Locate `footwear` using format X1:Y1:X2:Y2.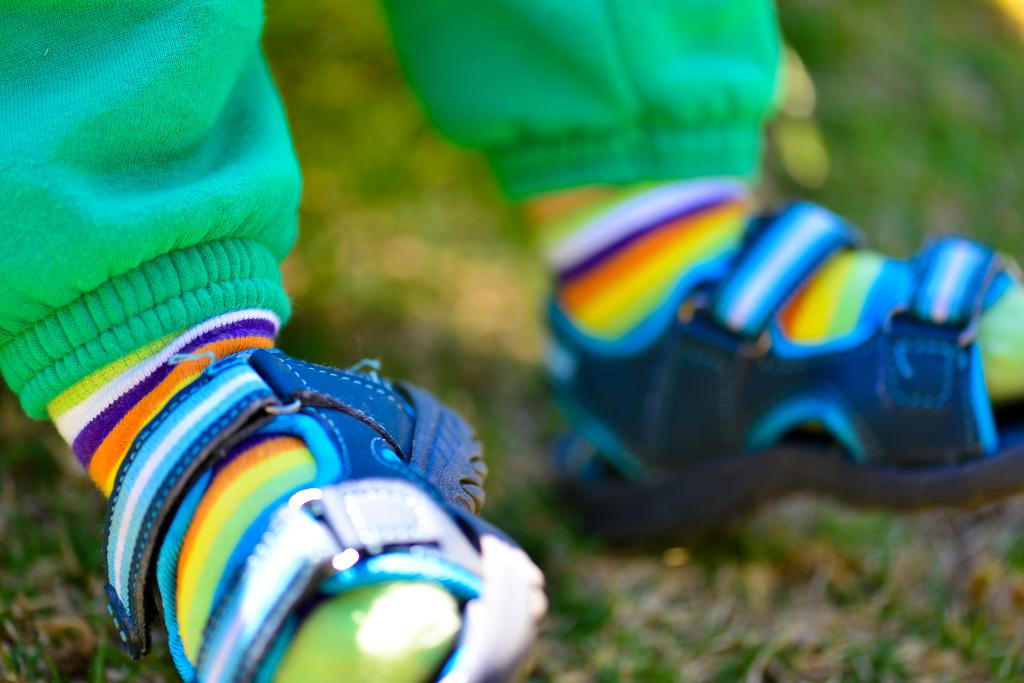
548:190:1023:554.
